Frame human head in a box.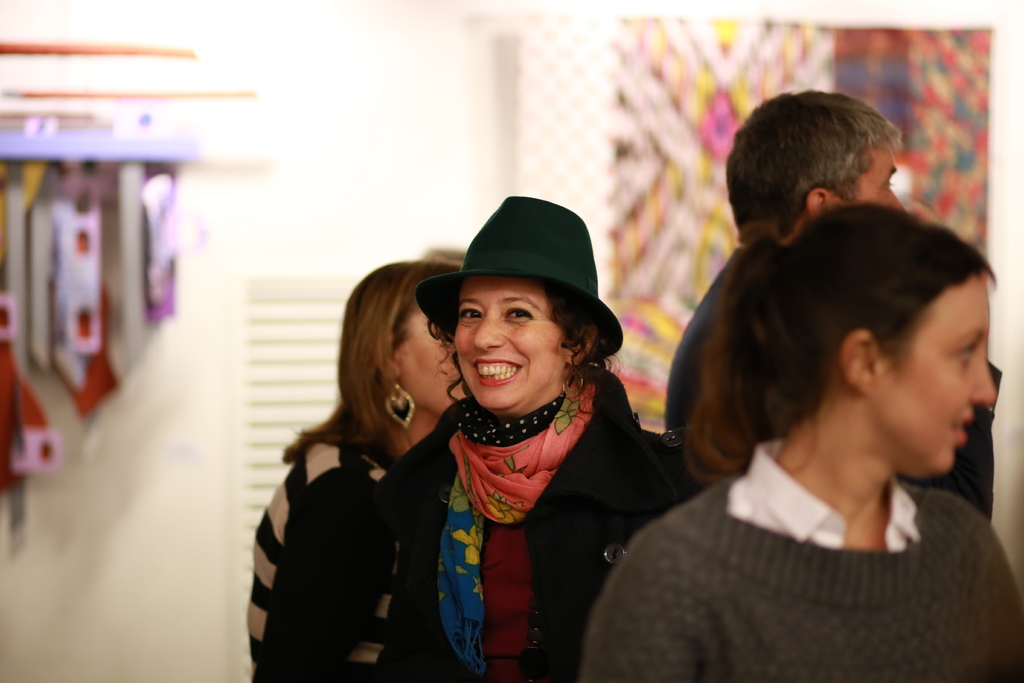
342:258:471:418.
